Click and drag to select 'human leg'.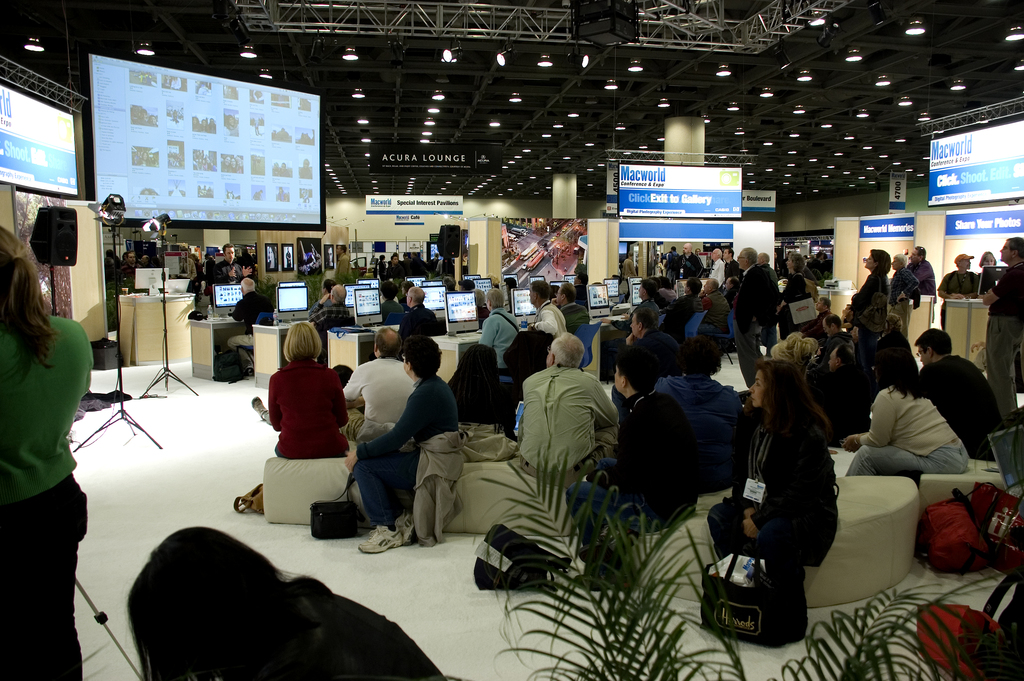
Selection: 353/436/420/552.
